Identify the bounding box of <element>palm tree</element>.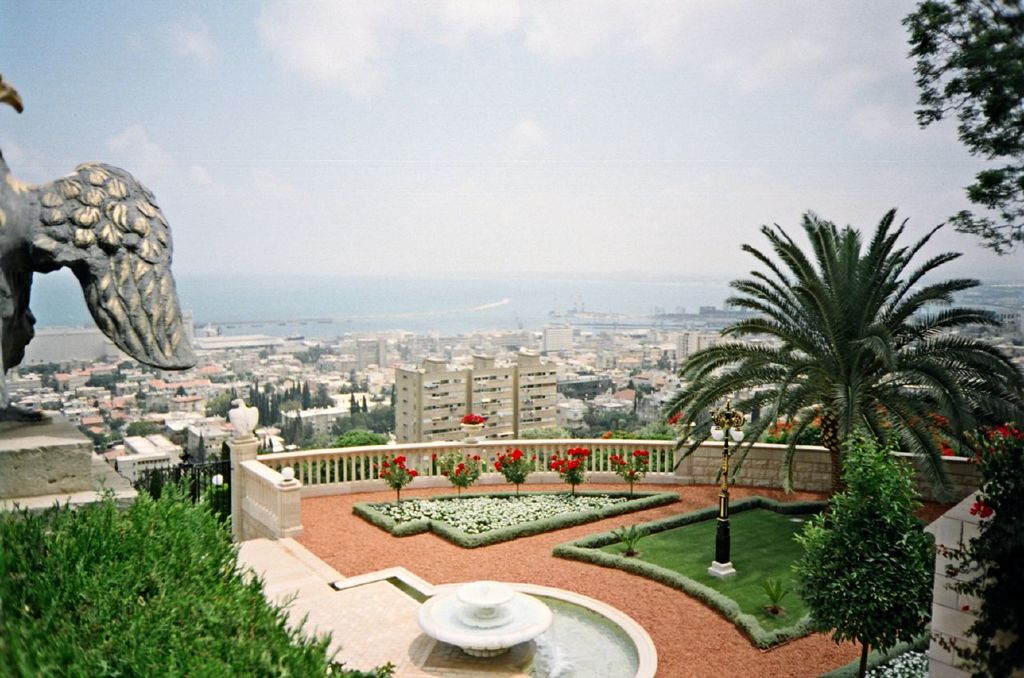
[left=659, top=253, right=990, bottom=602].
